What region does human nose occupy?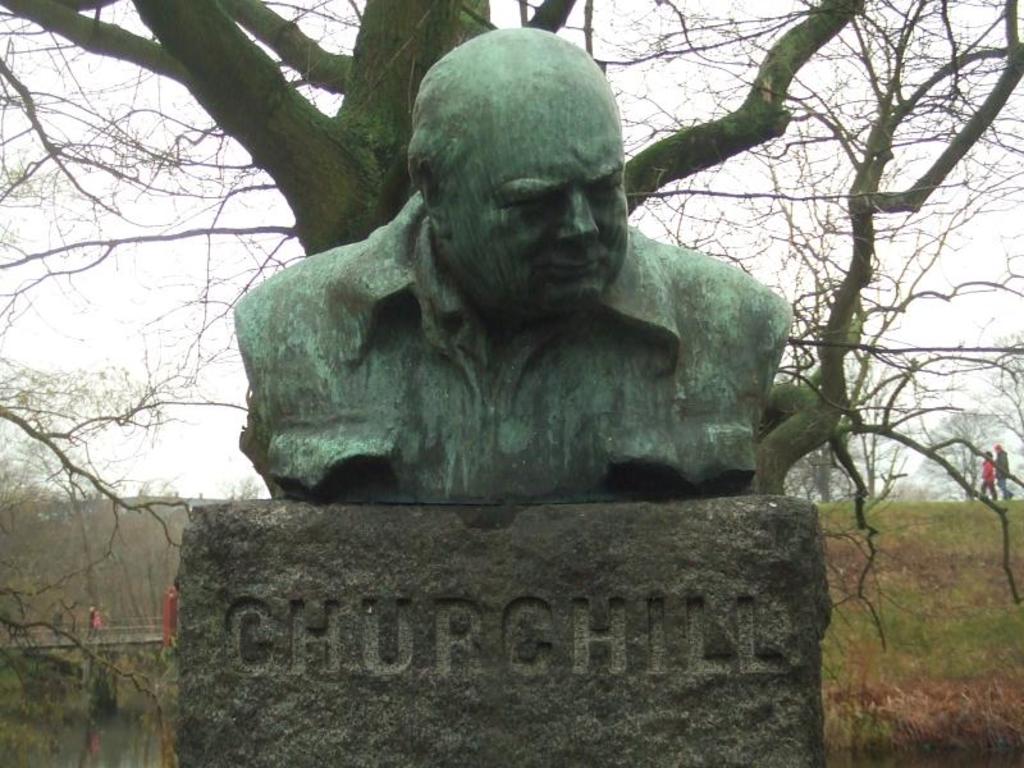
locate(538, 169, 607, 250).
